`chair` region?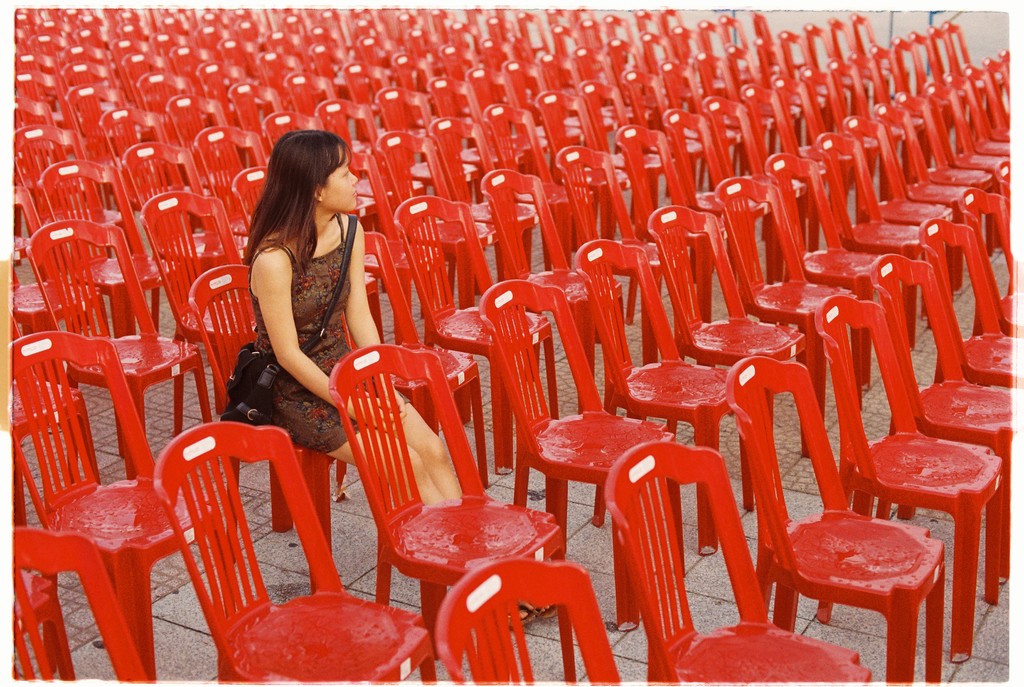
box=[964, 65, 1014, 149]
